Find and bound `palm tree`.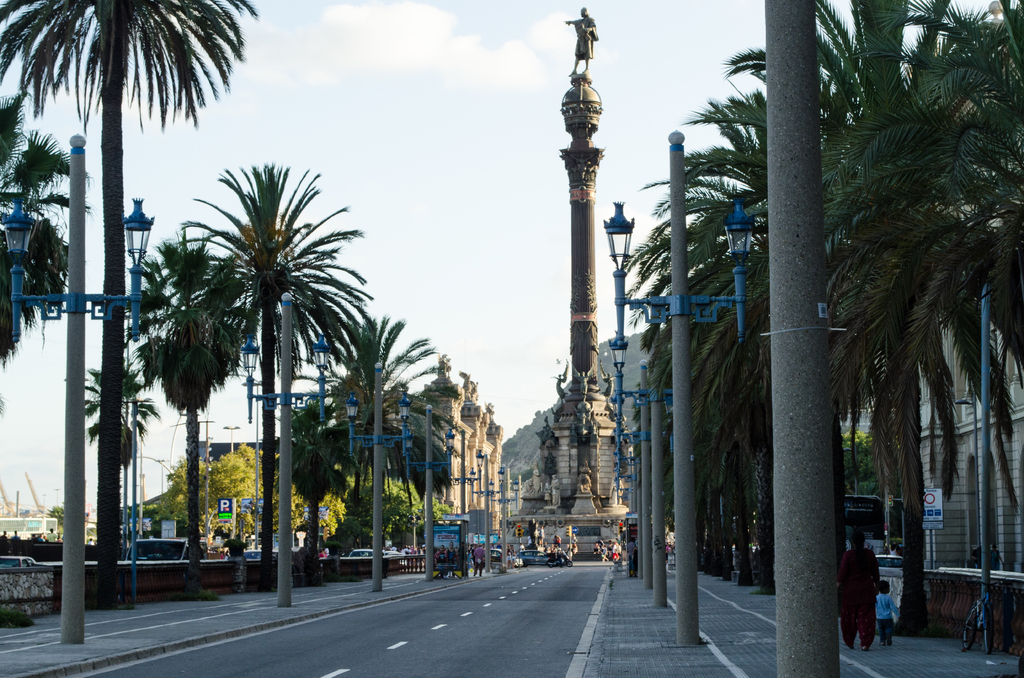
Bound: detection(129, 243, 239, 586).
